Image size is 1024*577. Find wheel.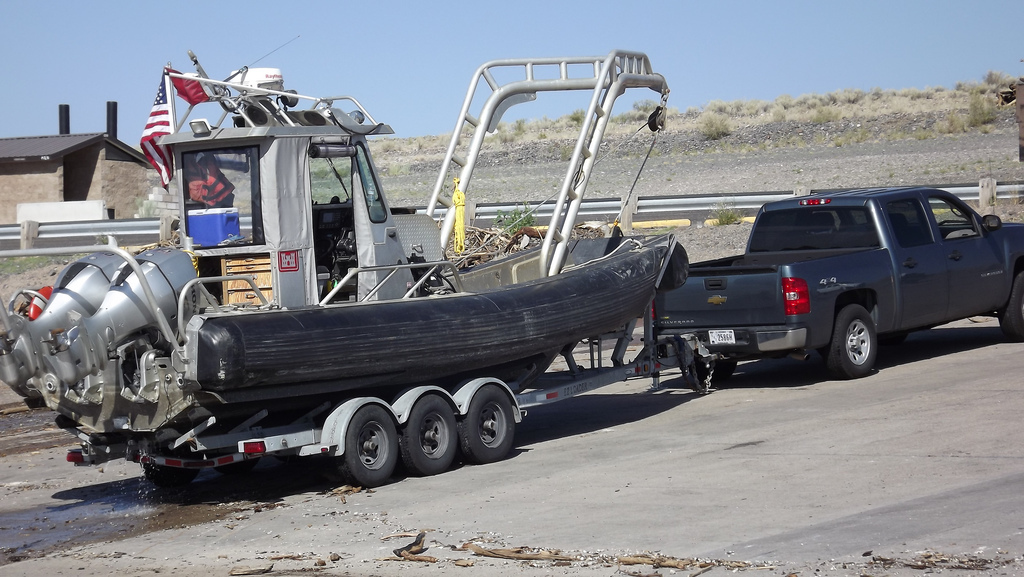
[404,390,462,473].
